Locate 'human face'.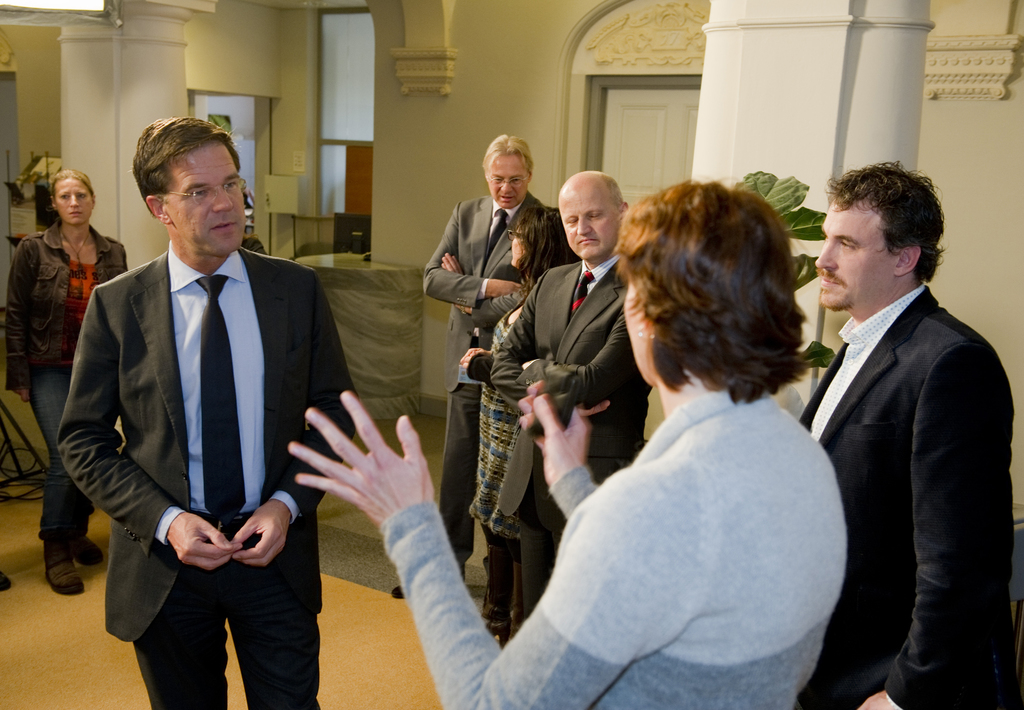
Bounding box: crop(558, 187, 619, 259).
